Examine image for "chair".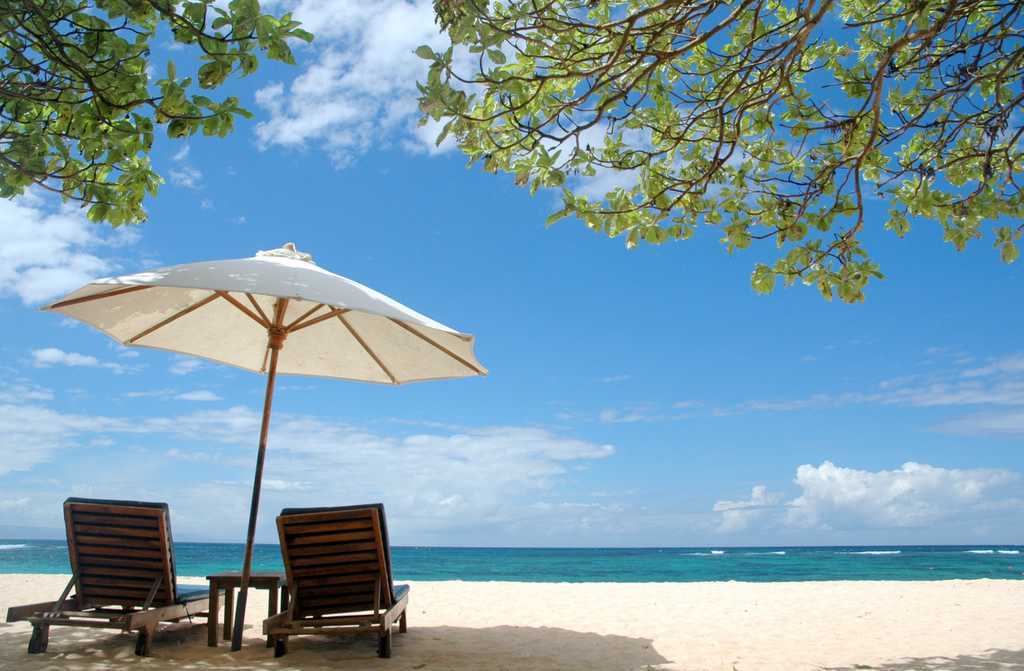
Examination result: l=267, t=511, r=409, b=649.
